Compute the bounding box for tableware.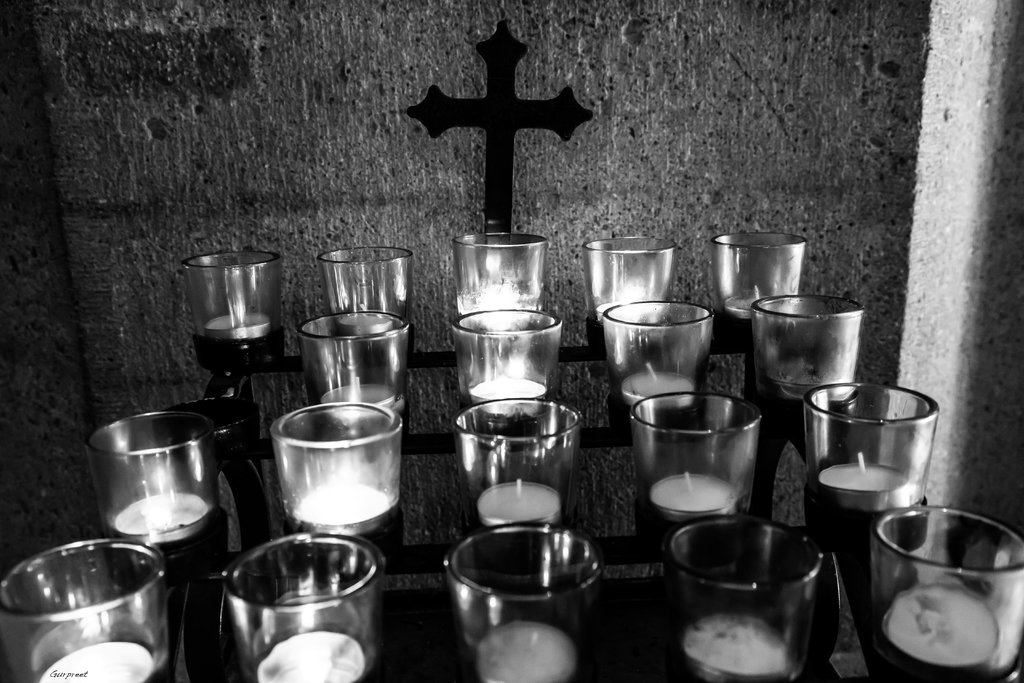
pyautogui.locateOnScreen(449, 302, 563, 409).
